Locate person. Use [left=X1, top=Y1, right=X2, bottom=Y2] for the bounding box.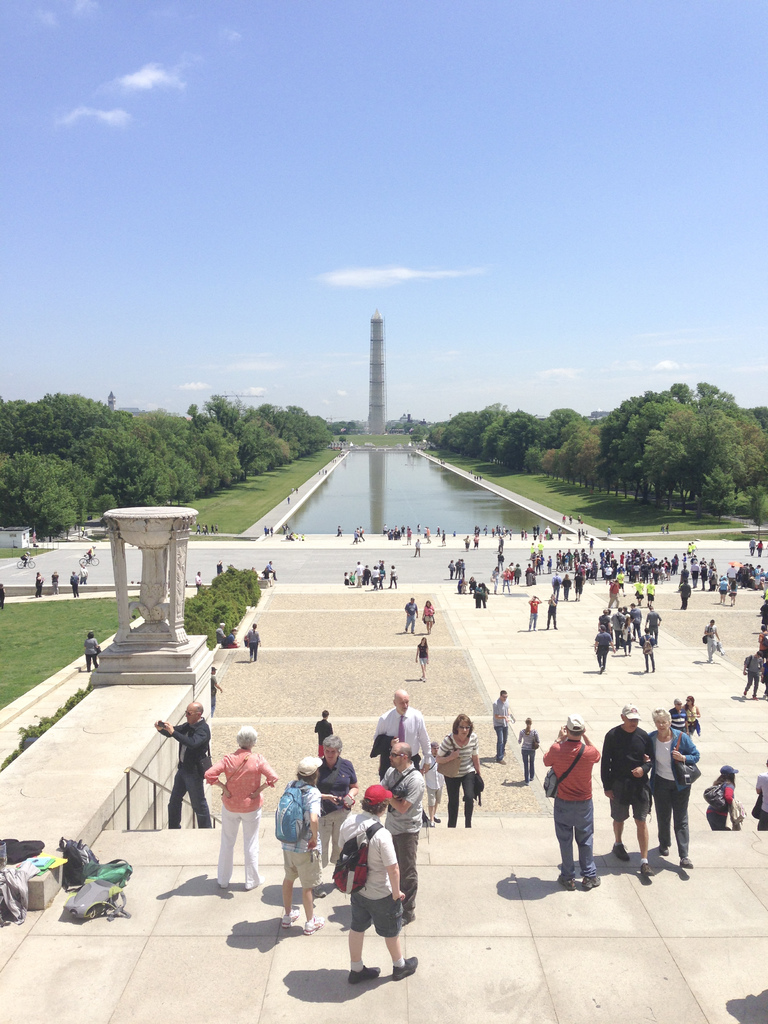
[left=417, top=638, right=433, bottom=685].
